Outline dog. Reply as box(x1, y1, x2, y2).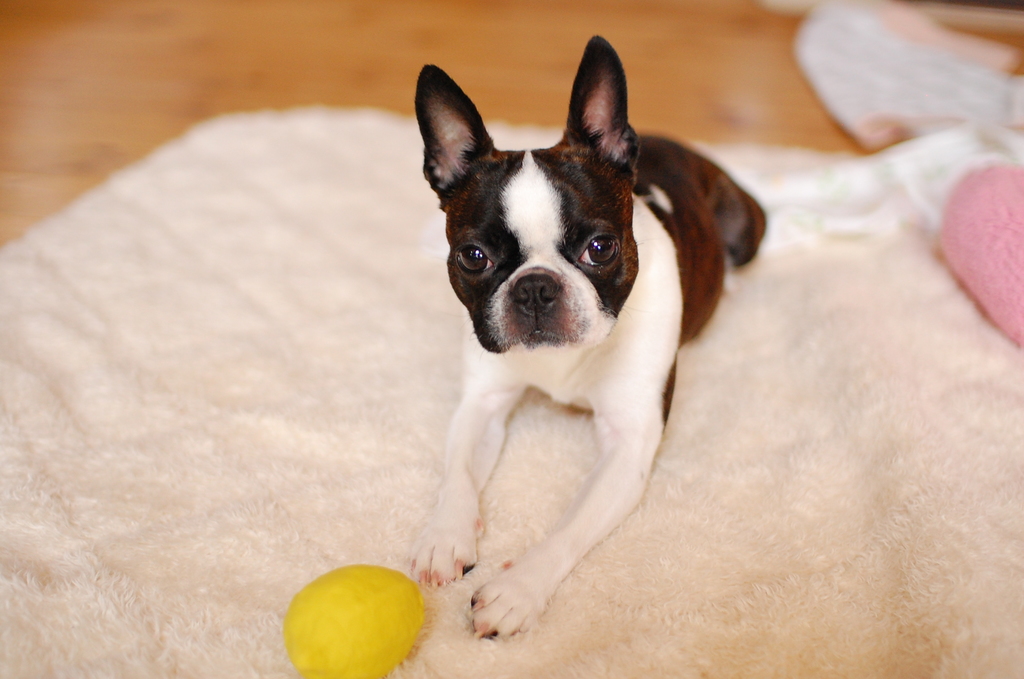
box(399, 32, 771, 639).
